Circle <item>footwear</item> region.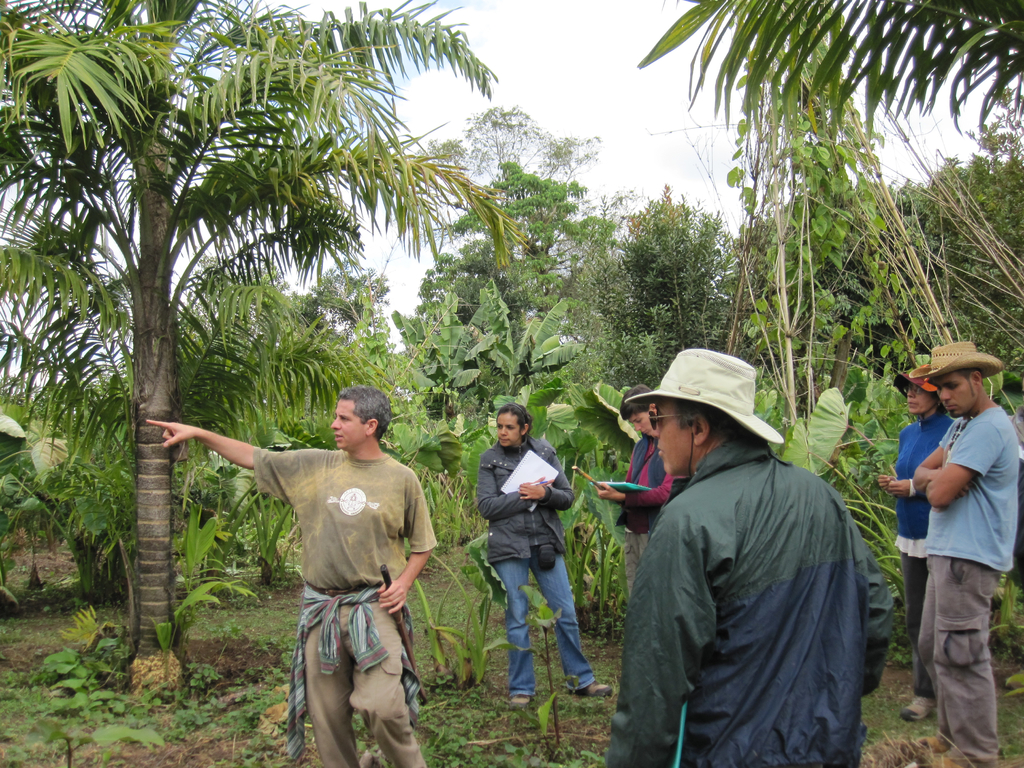
Region: {"left": 511, "top": 693, "right": 532, "bottom": 713}.
